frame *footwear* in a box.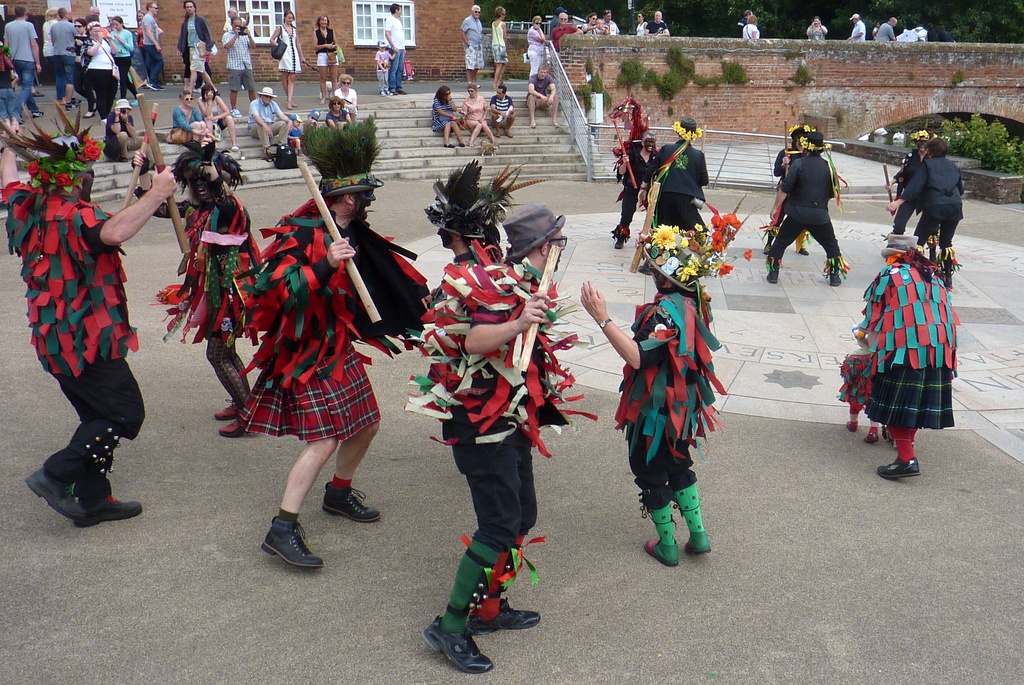
<box>320,478,384,526</box>.
